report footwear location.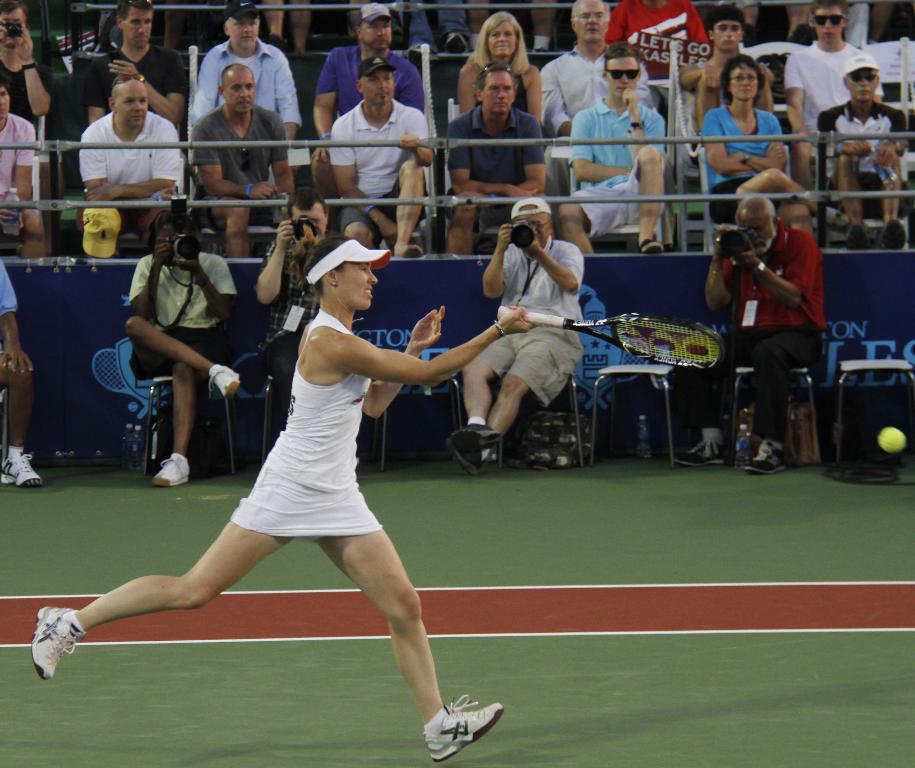
Report: left=748, top=442, right=795, bottom=475.
